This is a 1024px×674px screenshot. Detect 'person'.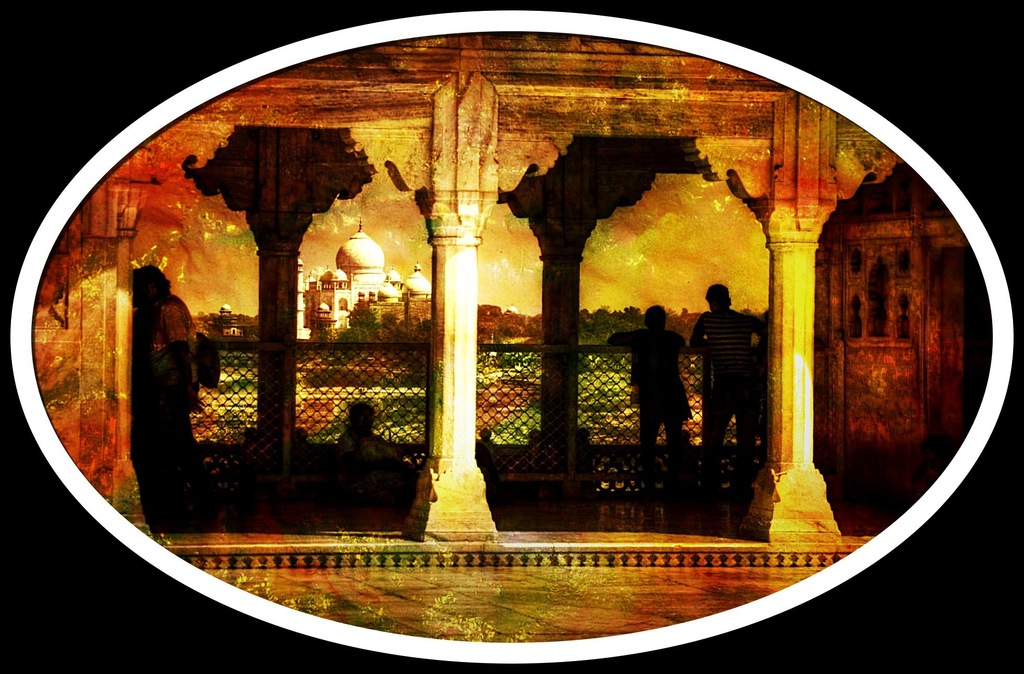
bbox=[686, 275, 767, 502].
